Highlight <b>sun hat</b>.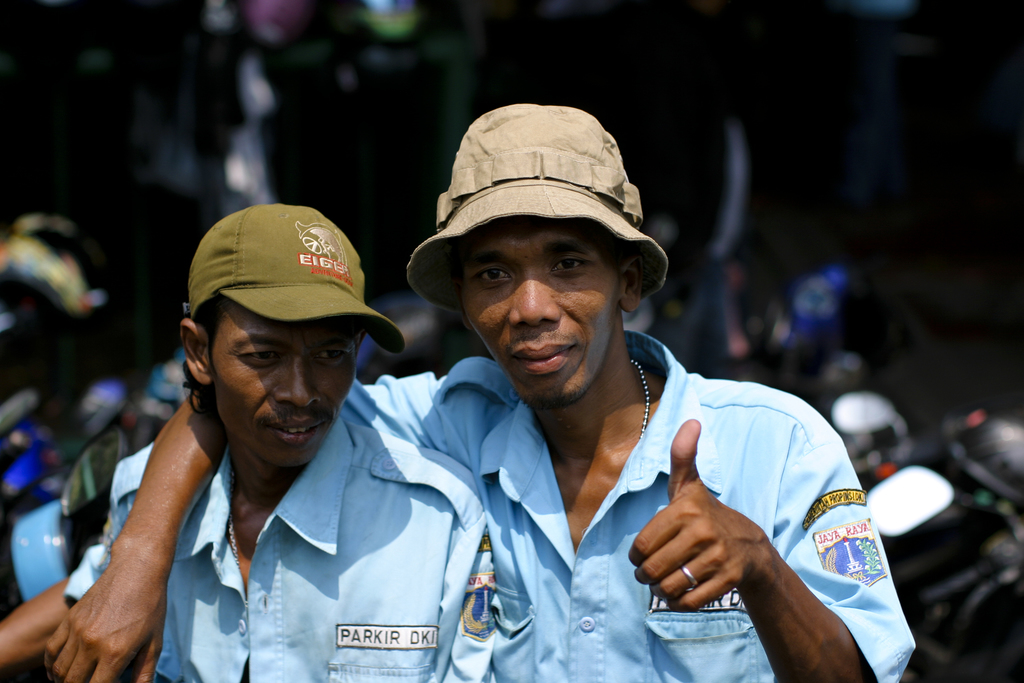
Highlighted region: (404, 103, 669, 329).
